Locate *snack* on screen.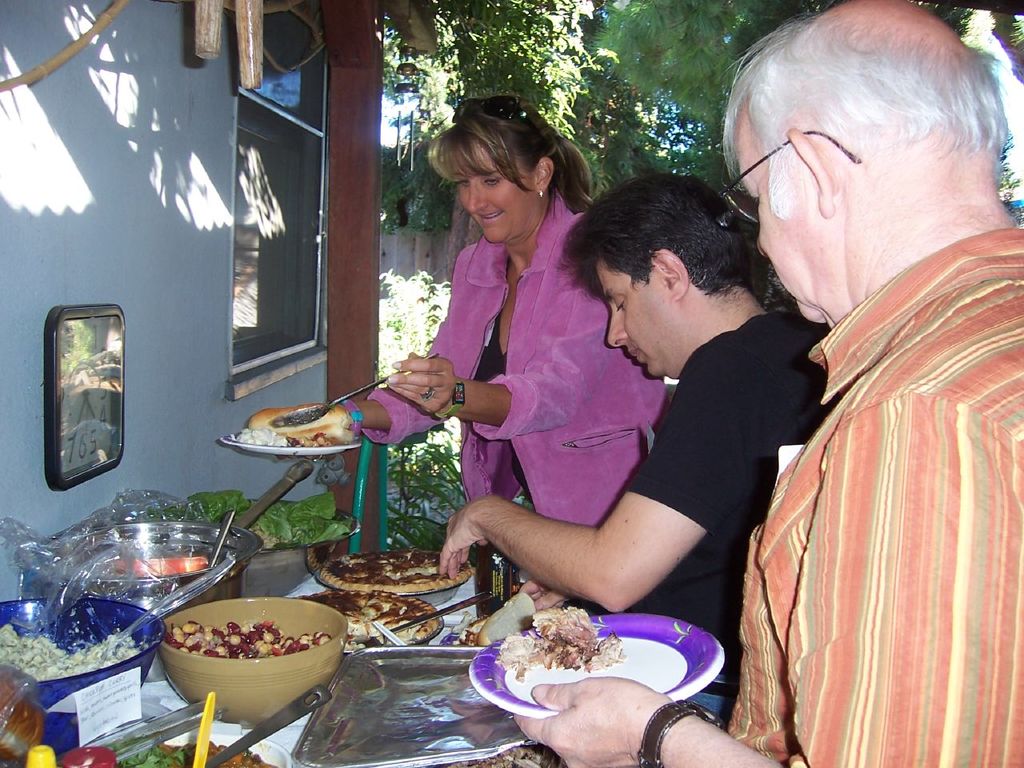
On screen at box=[493, 602, 626, 666].
